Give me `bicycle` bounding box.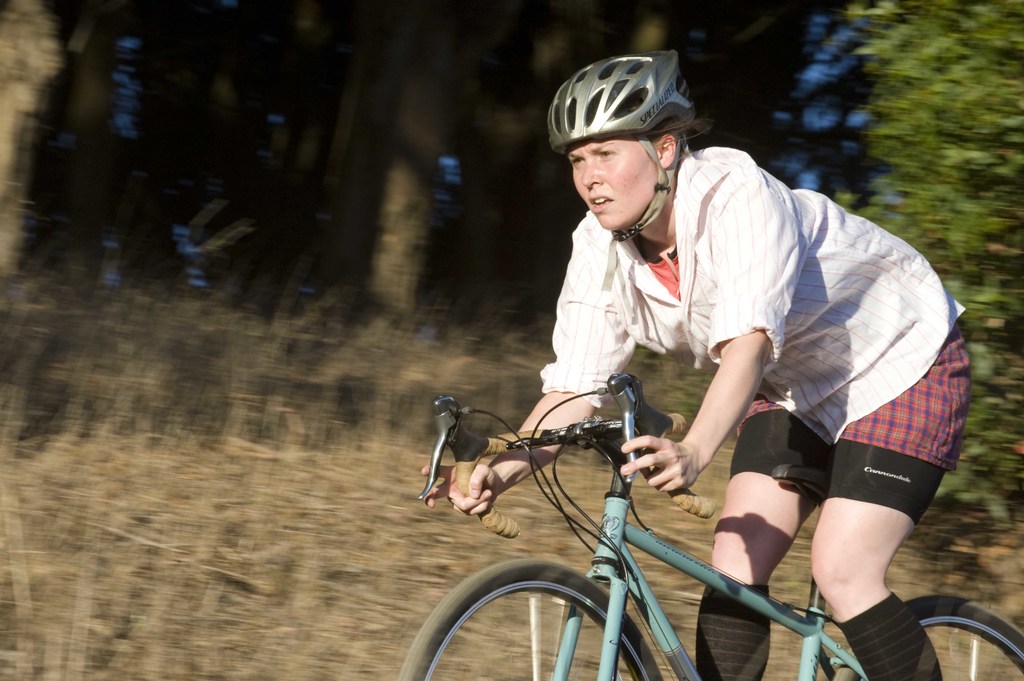
box=[401, 382, 880, 673].
